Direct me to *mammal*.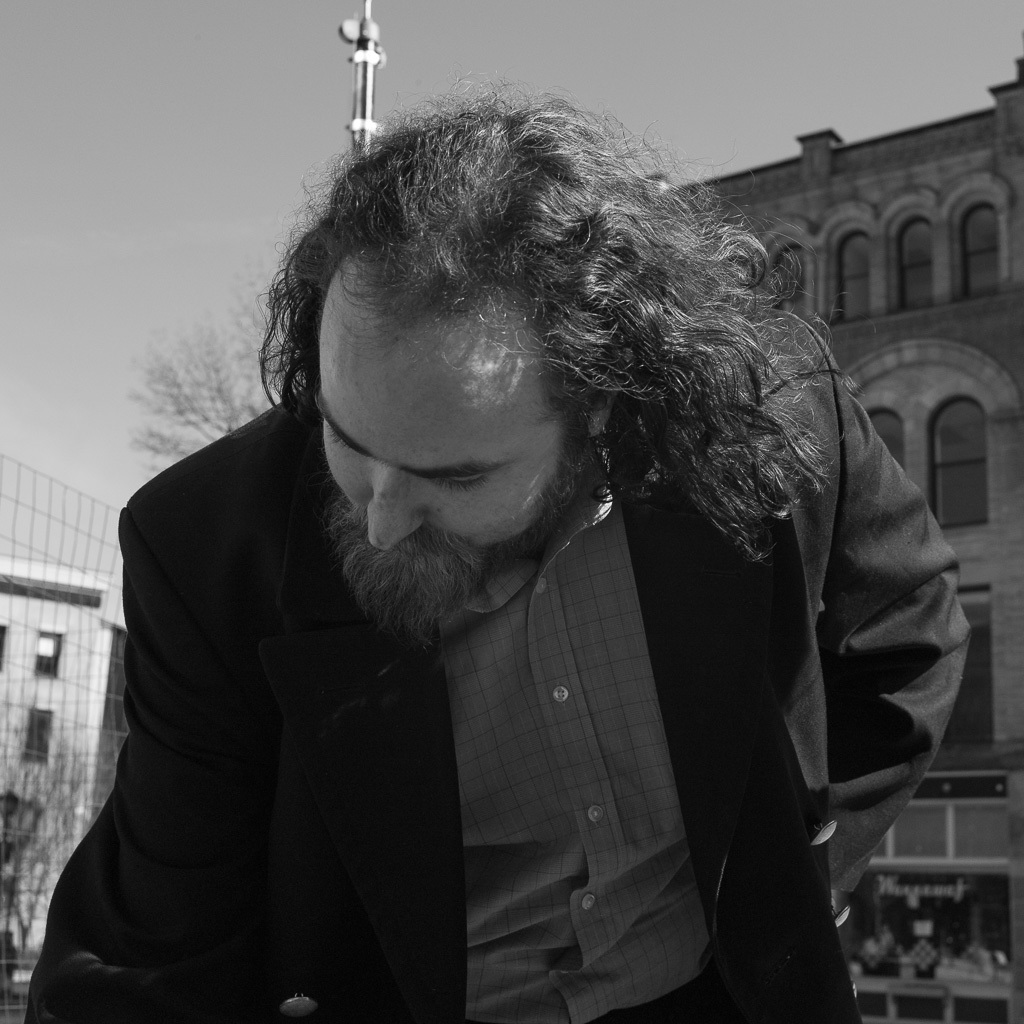
Direction: region(0, 96, 1023, 1023).
